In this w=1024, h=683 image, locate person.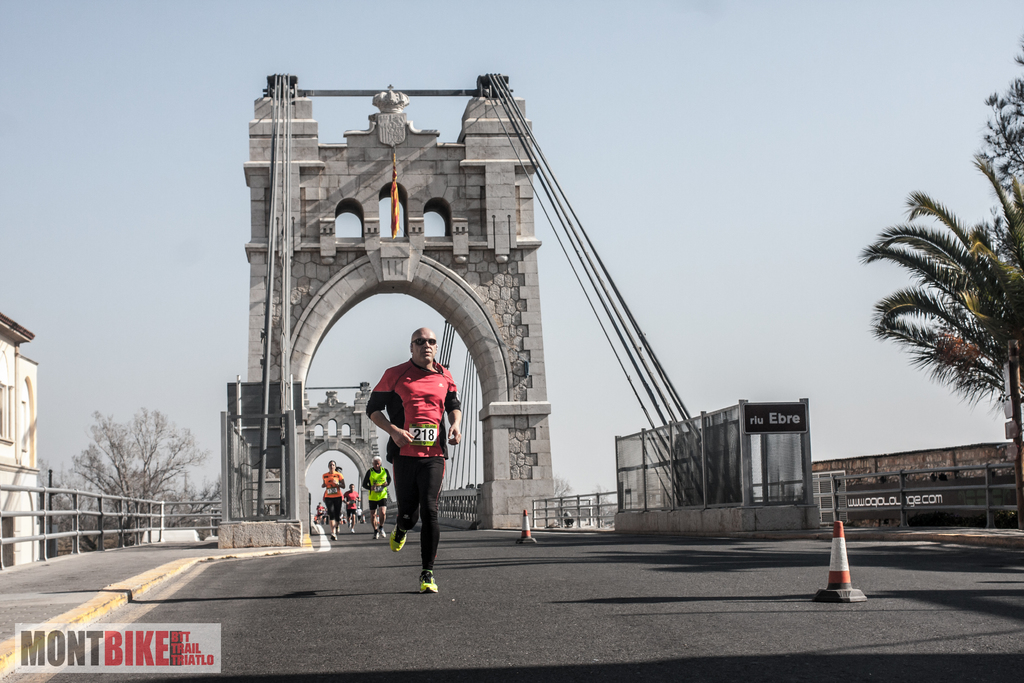
Bounding box: left=343, top=486, right=362, bottom=525.
